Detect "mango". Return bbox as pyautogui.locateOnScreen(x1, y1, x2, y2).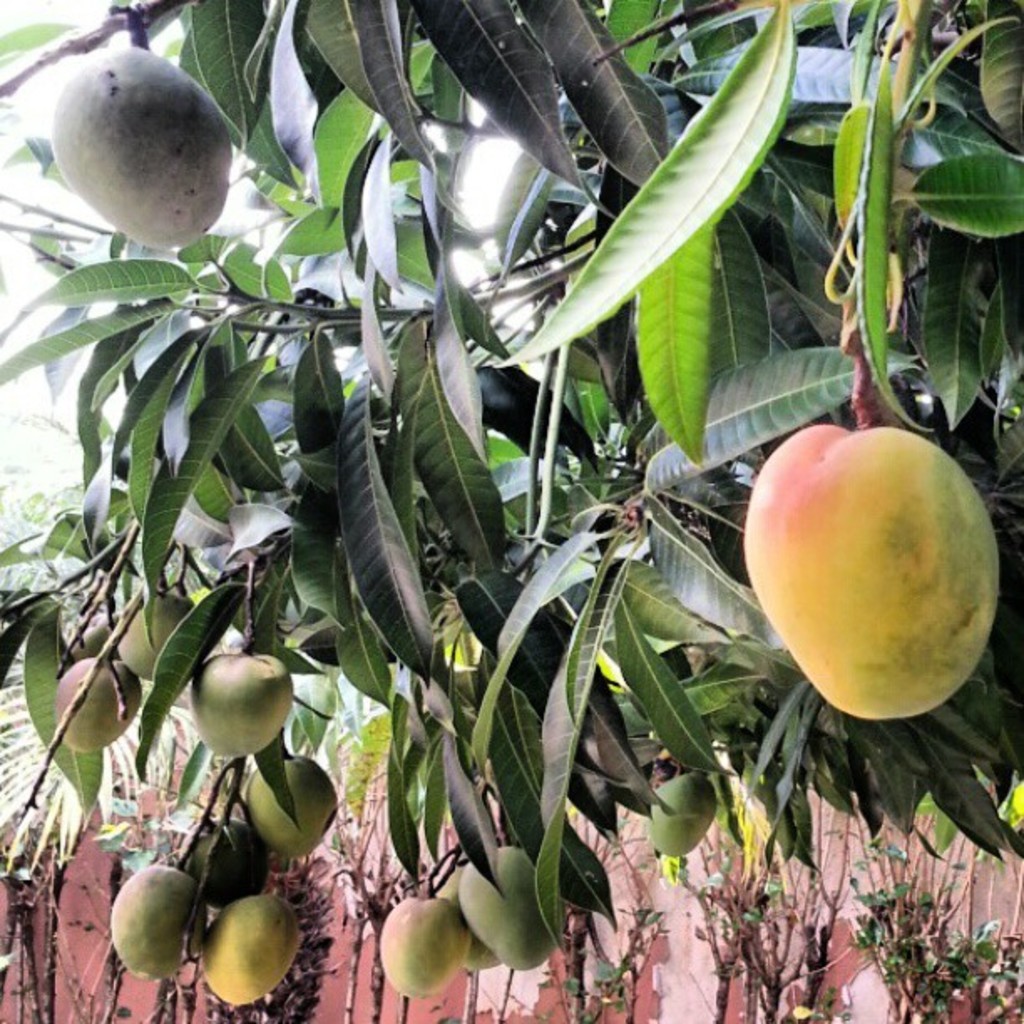
pyautogui.locateOnScreen(246, 756, 338, 853).
